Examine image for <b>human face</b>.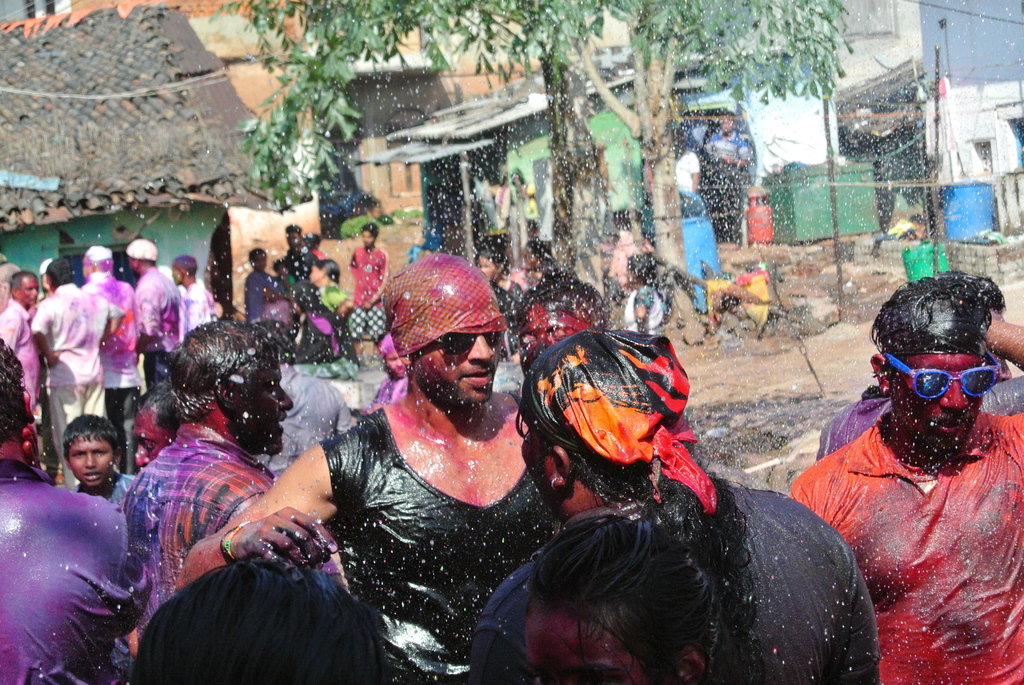
Examination result: BBox(361, 228, 378, 251).
